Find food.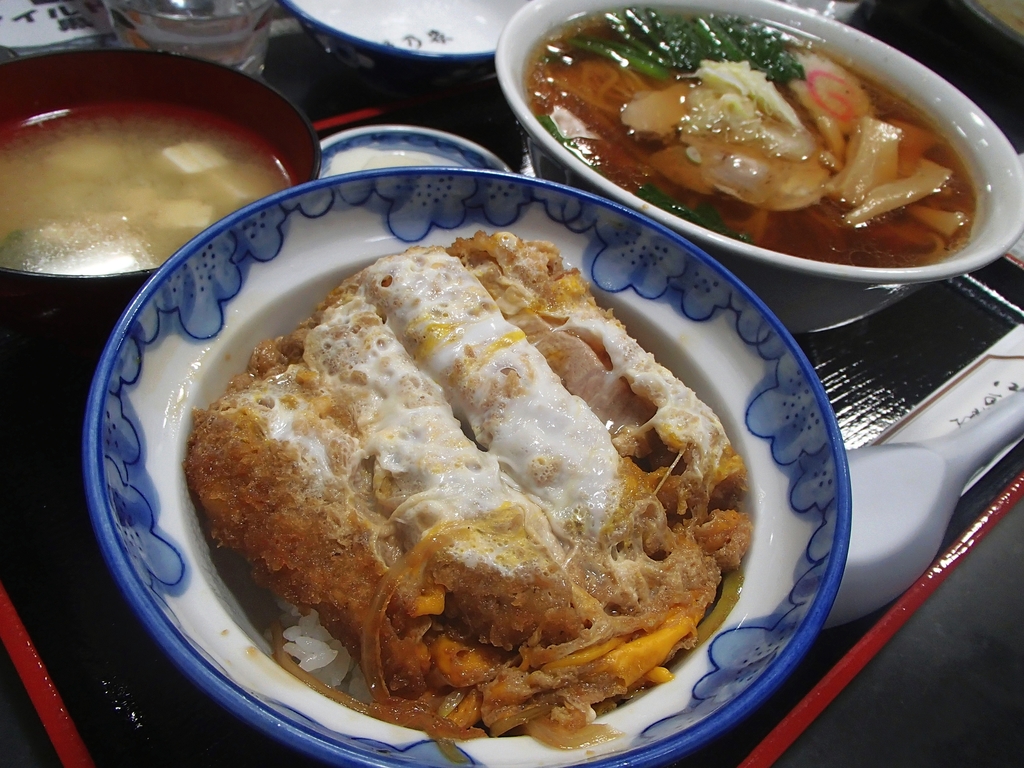
pyautogui.locateOnScreen(0, 98, 301, 273).
